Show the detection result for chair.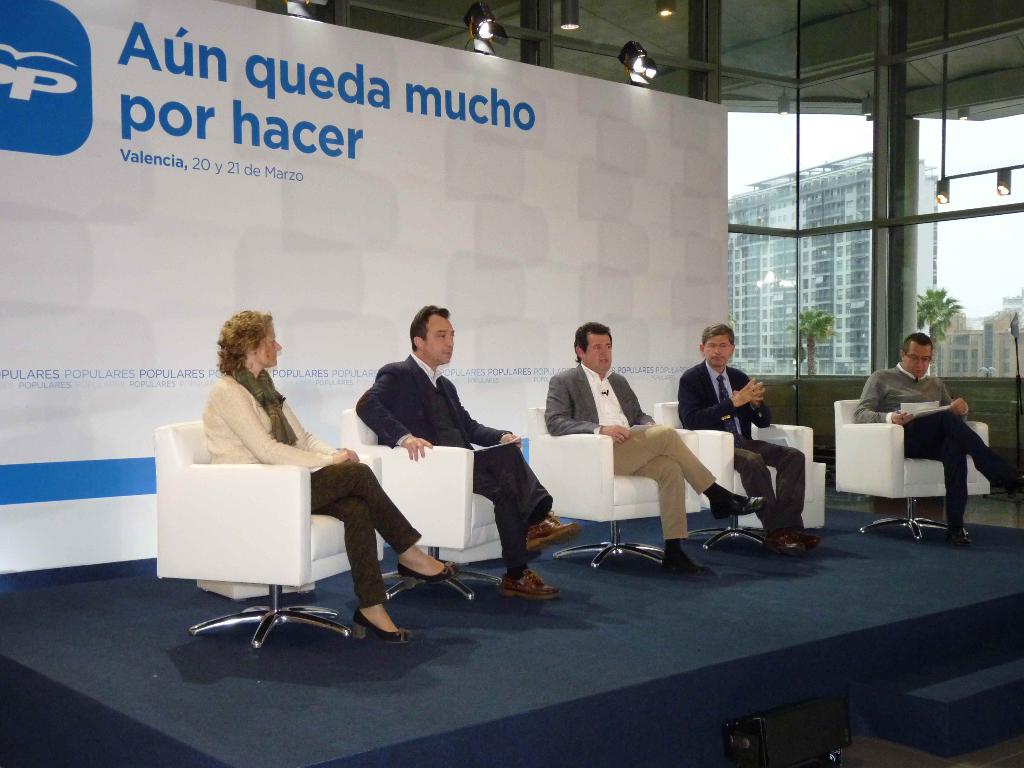
(left=525, top=404, right=698, bottom=569).
